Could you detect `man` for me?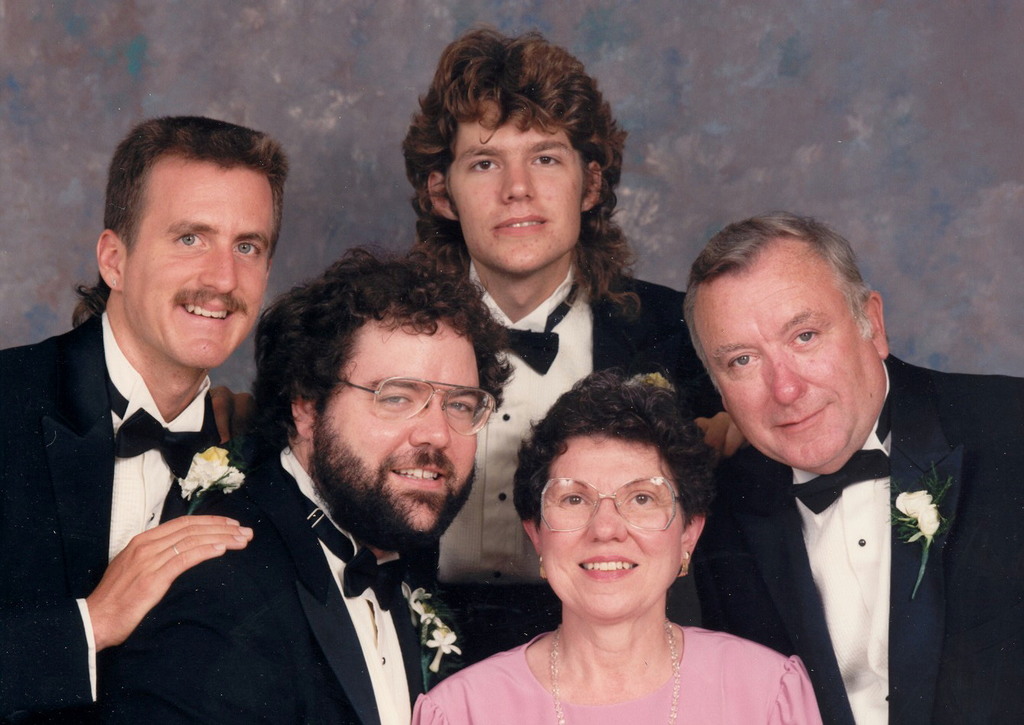
Detection result: 402 24 744 662.
